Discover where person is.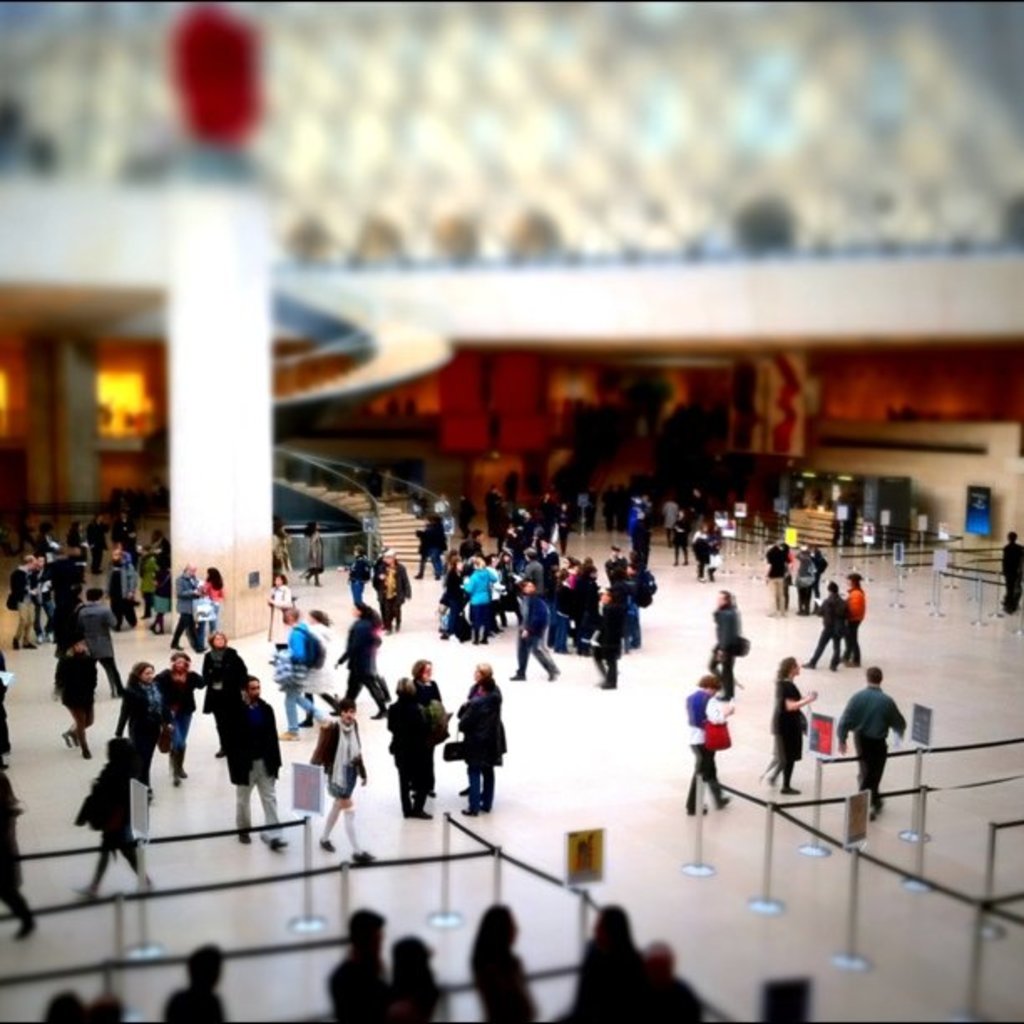
Discovered at [462, 549, 502, 641].
